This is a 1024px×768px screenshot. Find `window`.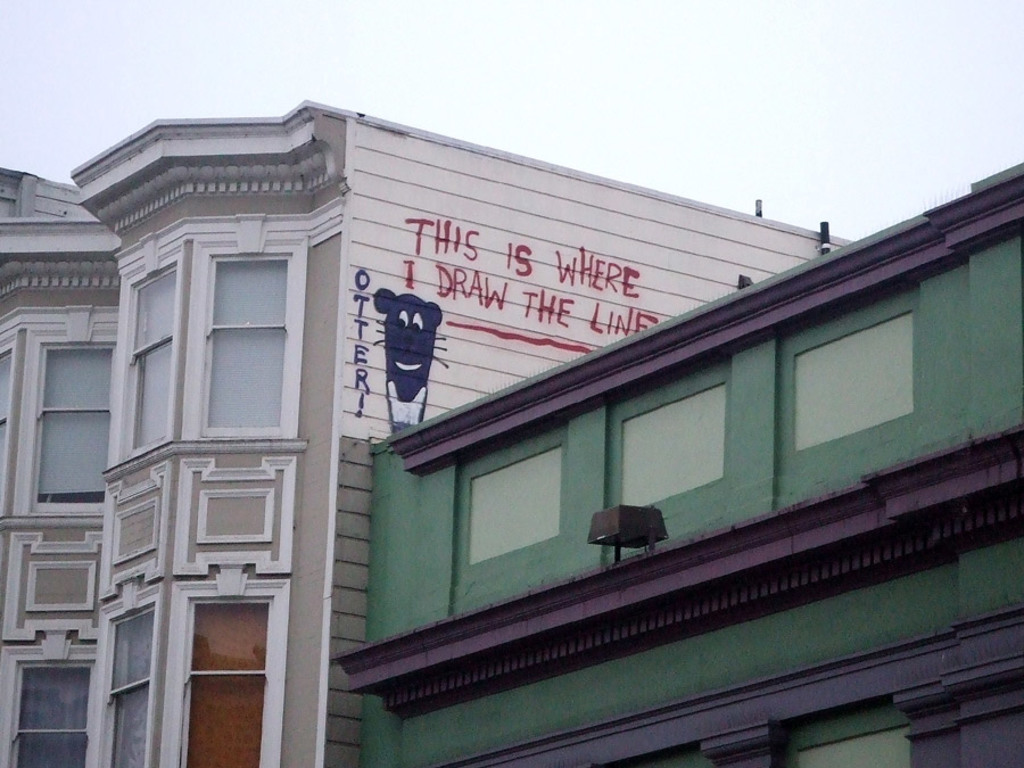
Bounding box: {"x1": 198, "y1": 247, "x2": 307, "y2": 443}.
